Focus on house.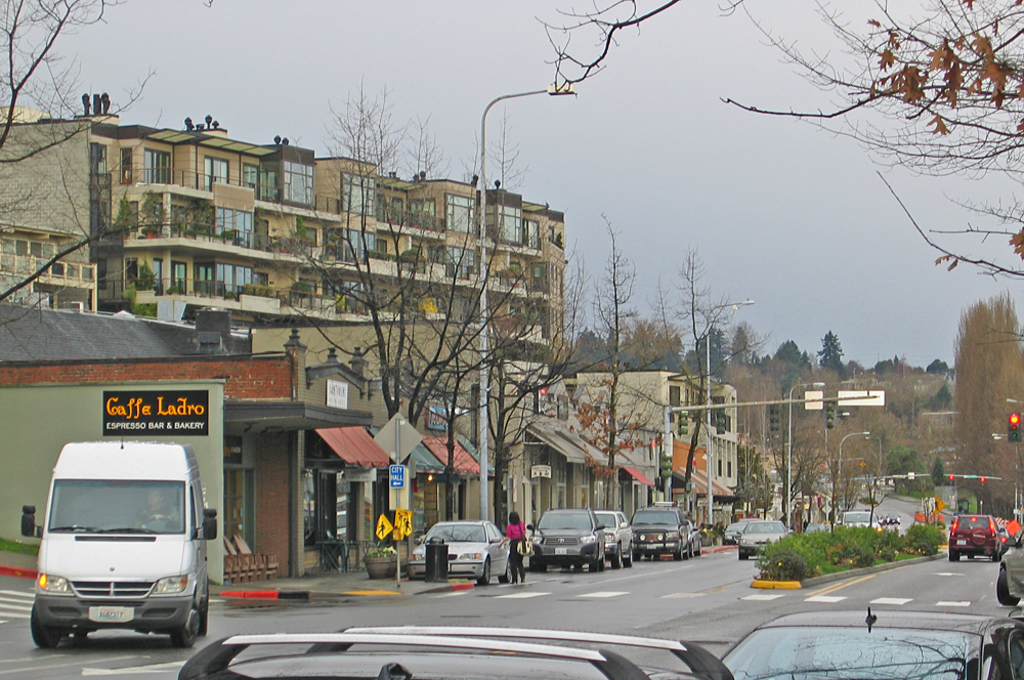
Focused at pyautogui.locateOnScreen(0, 317, 555, 571).
